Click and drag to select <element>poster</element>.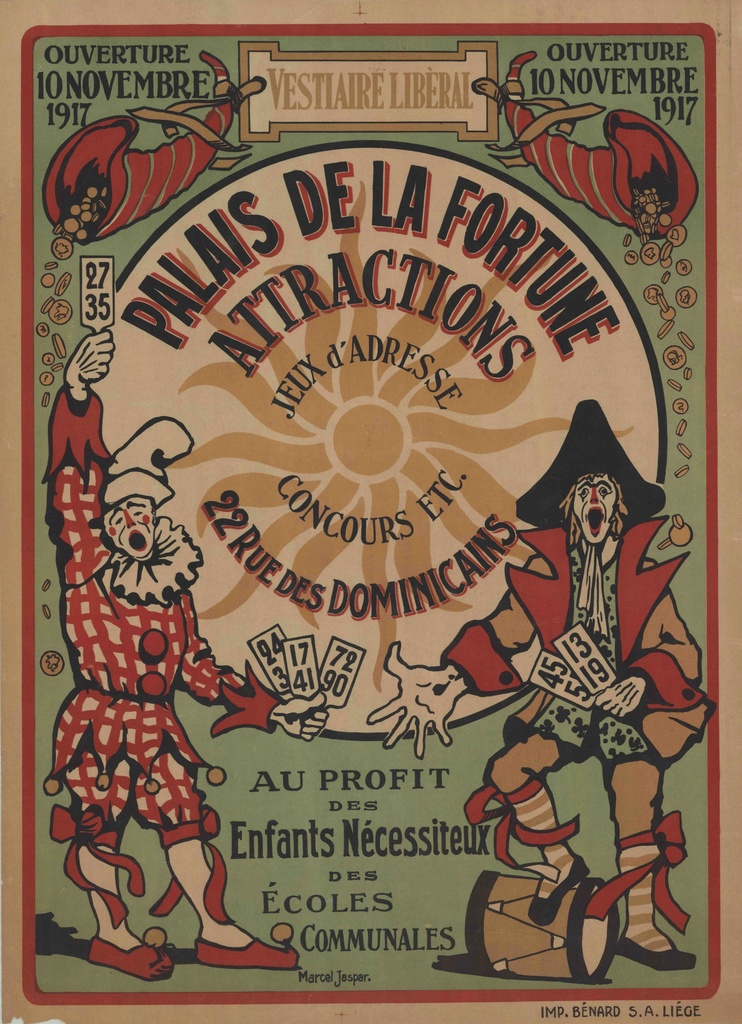
Selection: {"left": 0, "top": 3, "right": 741, "bottom": 1023}.
